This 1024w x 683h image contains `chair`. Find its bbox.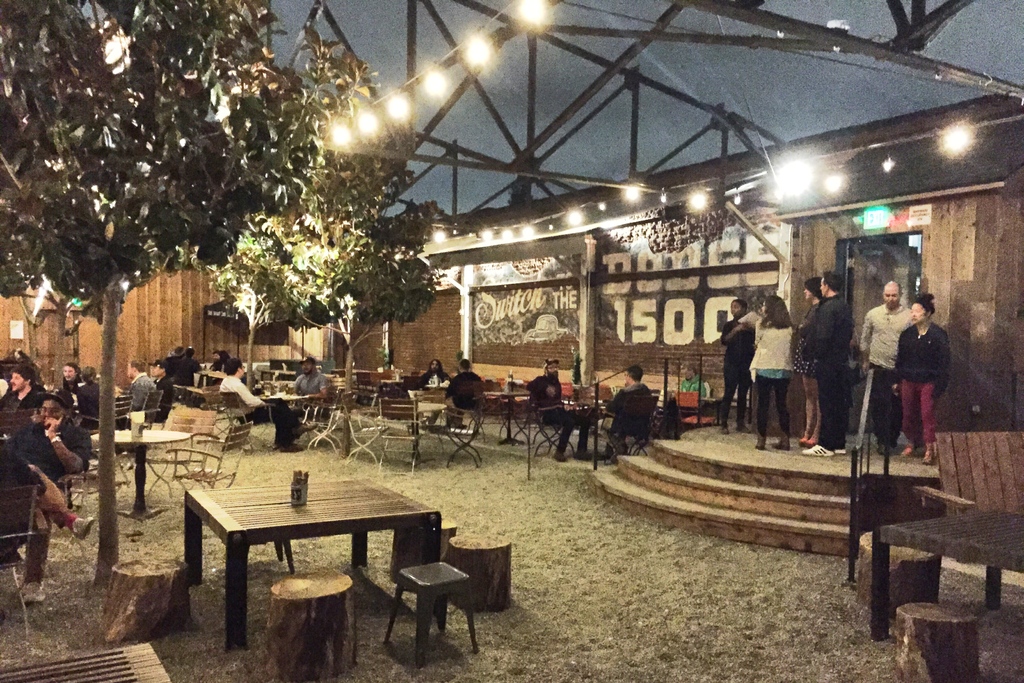
[165, 419, 250, 488].
